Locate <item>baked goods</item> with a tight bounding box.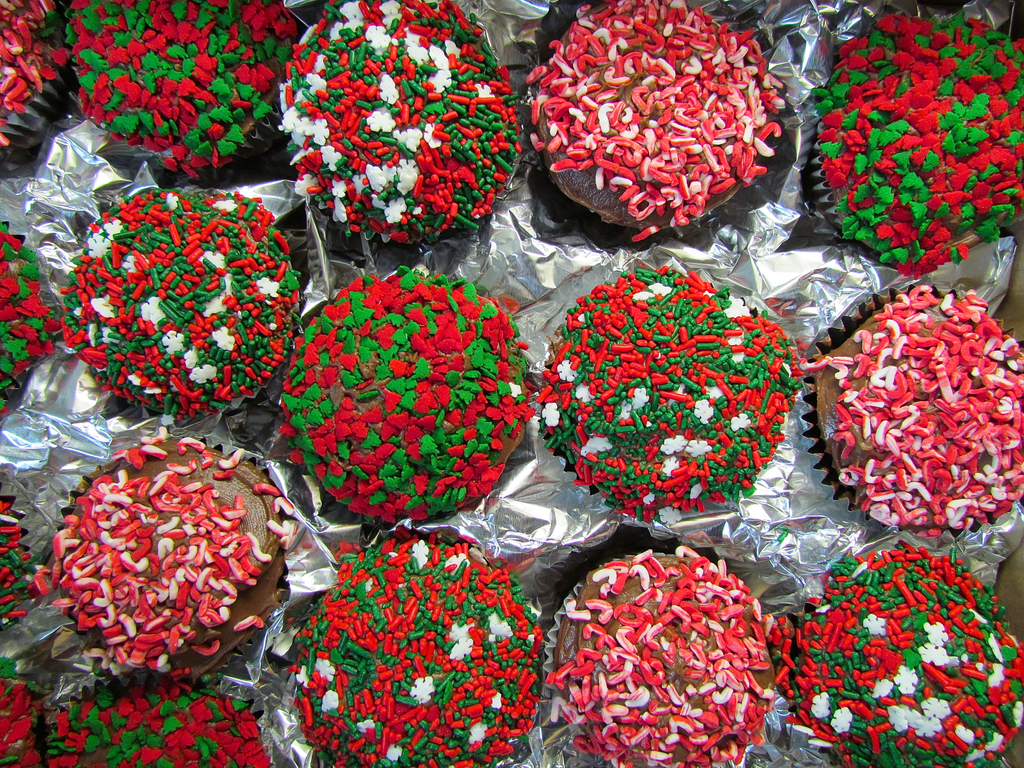
rect(525, 2, 783, 228).
